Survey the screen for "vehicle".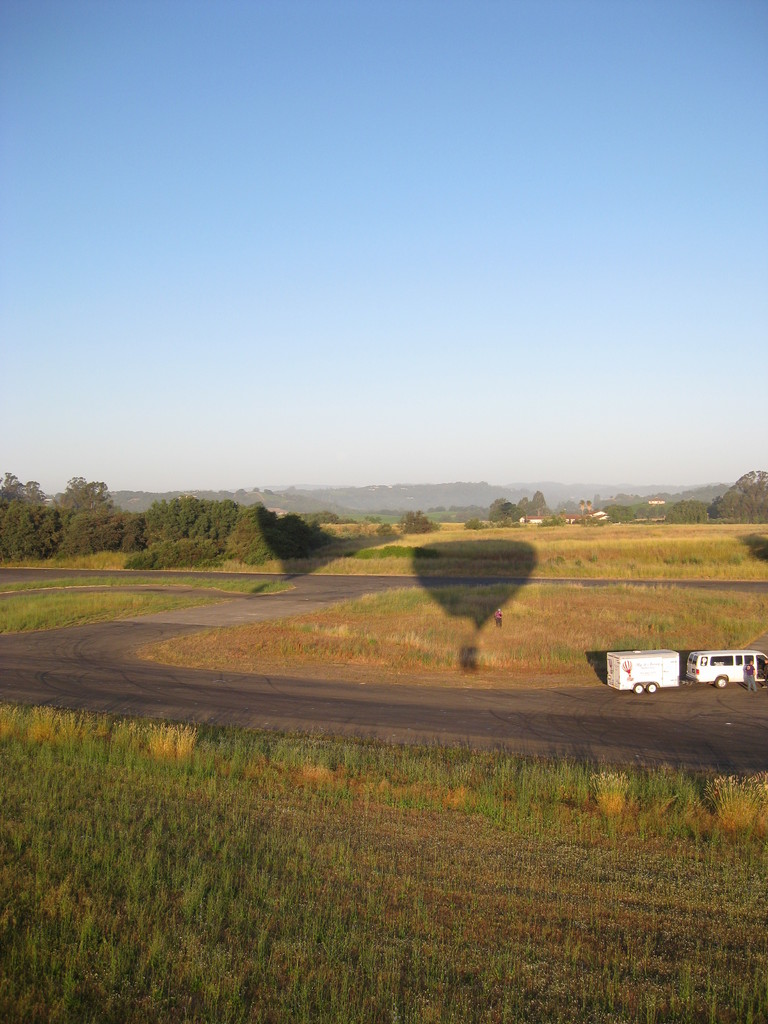
Survey found: region(606, 648, 685, 694).
